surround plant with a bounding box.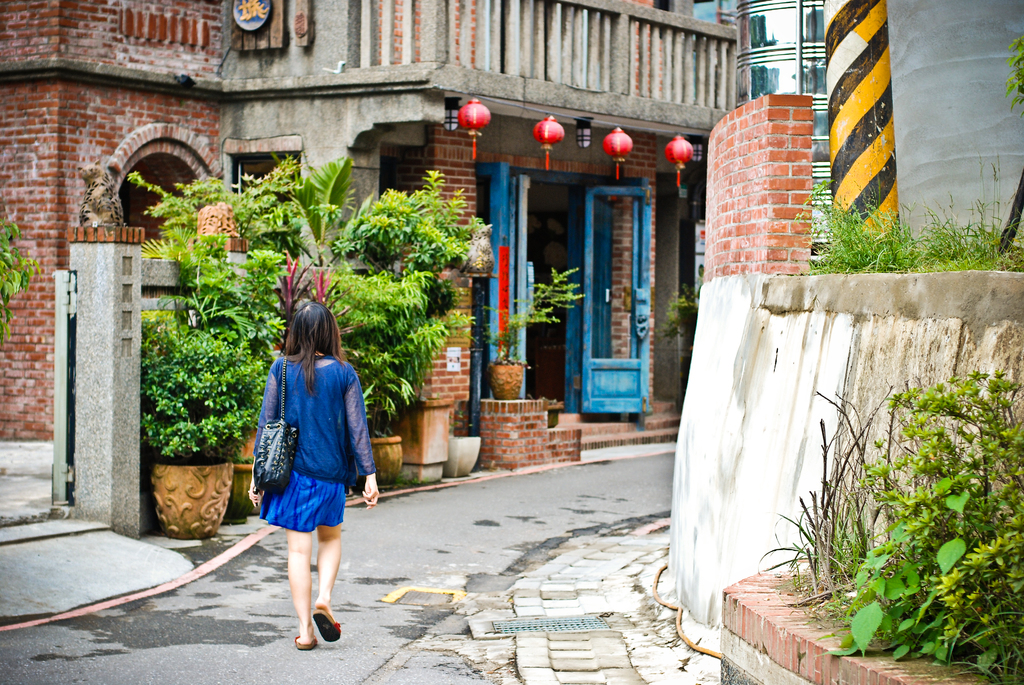
left=0, top=221, right=33, bottom=335.
